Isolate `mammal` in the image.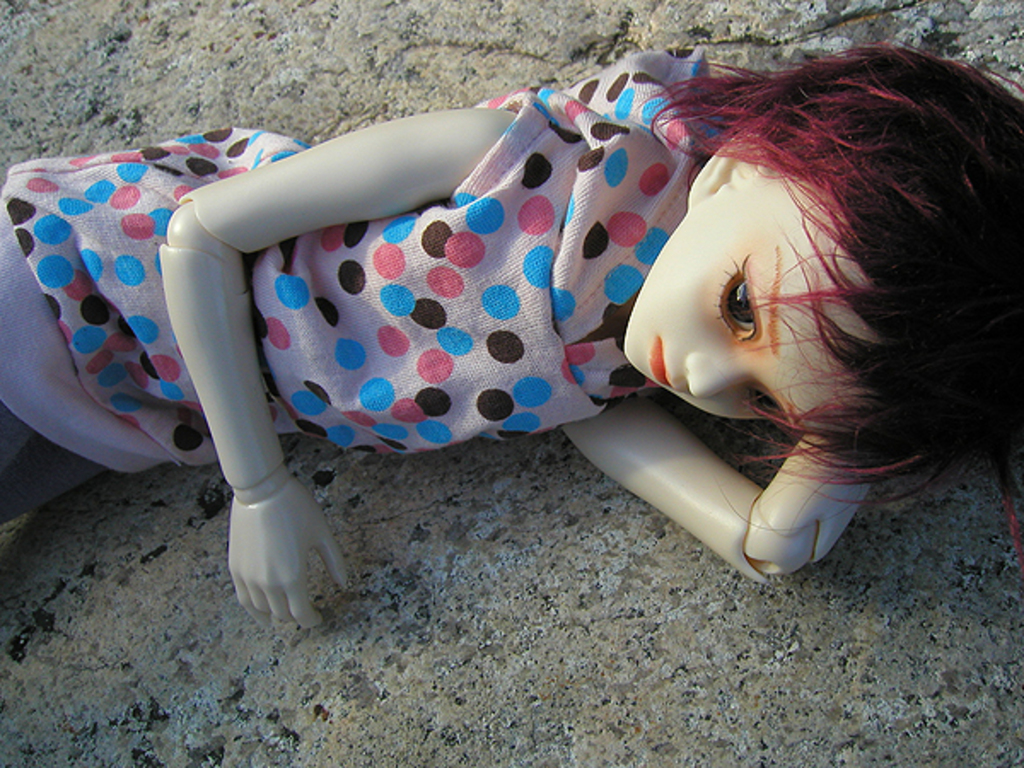
Isolated region: left=0, top=32, right=1022, bottom=630.
